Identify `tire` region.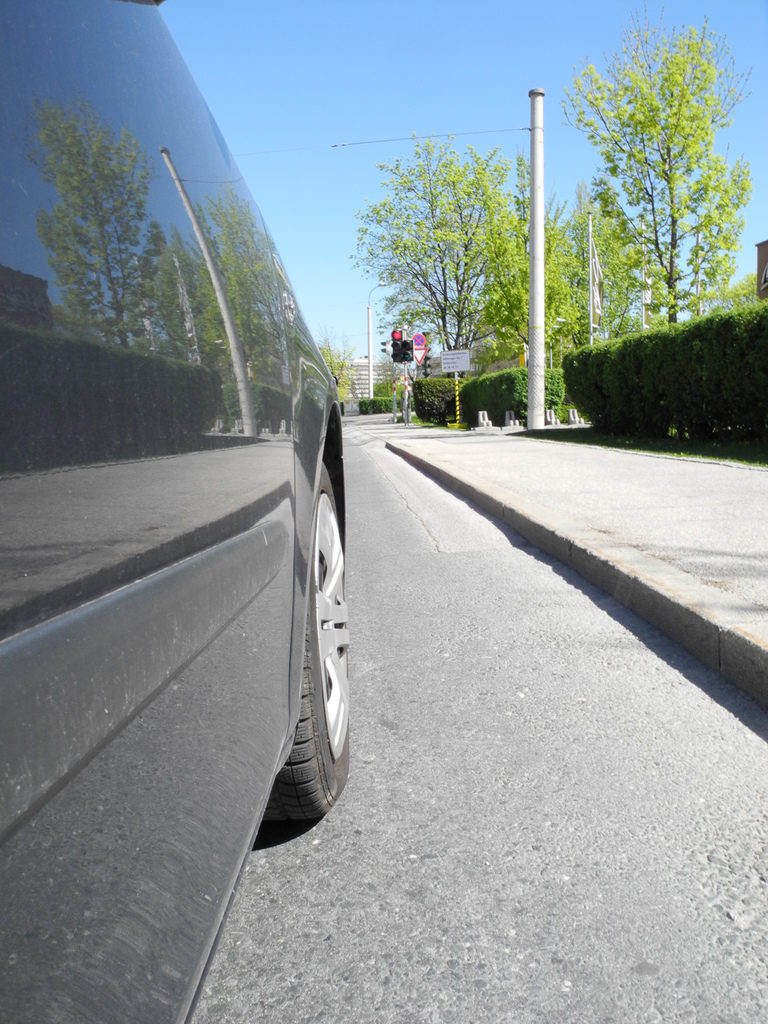
Region: rect(251, 465, 351, 816).
